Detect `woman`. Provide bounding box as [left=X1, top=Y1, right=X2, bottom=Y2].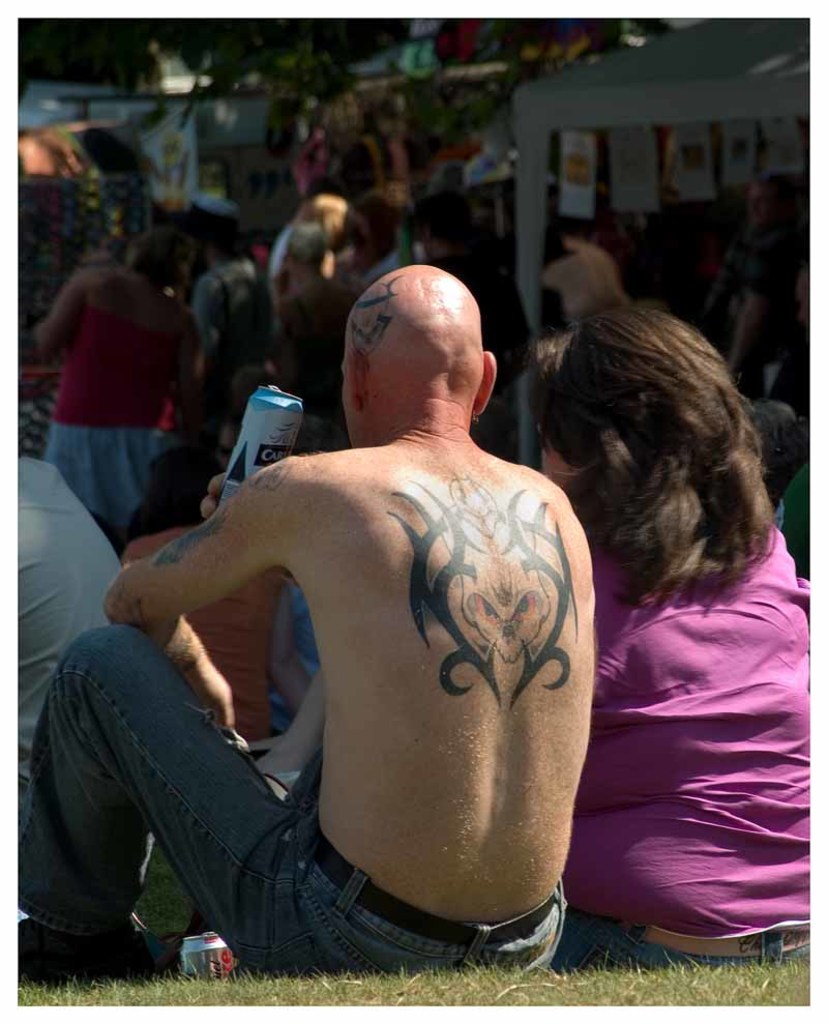
[left=339, top=192, right=405, bottom=293].
